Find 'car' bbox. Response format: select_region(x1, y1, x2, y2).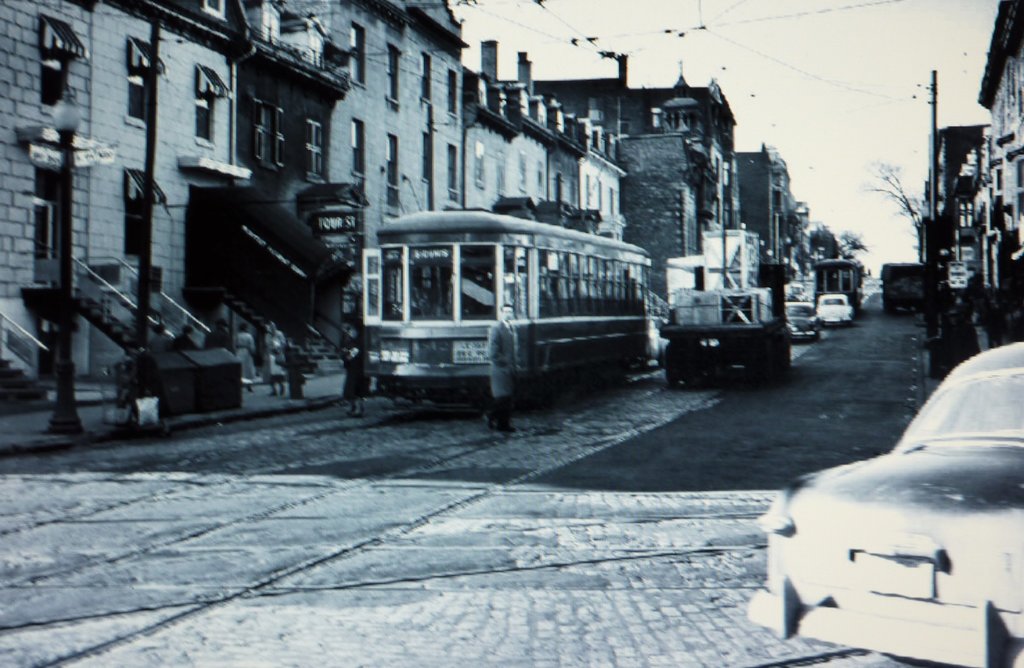
select_region(813, 297, 855, 326).
